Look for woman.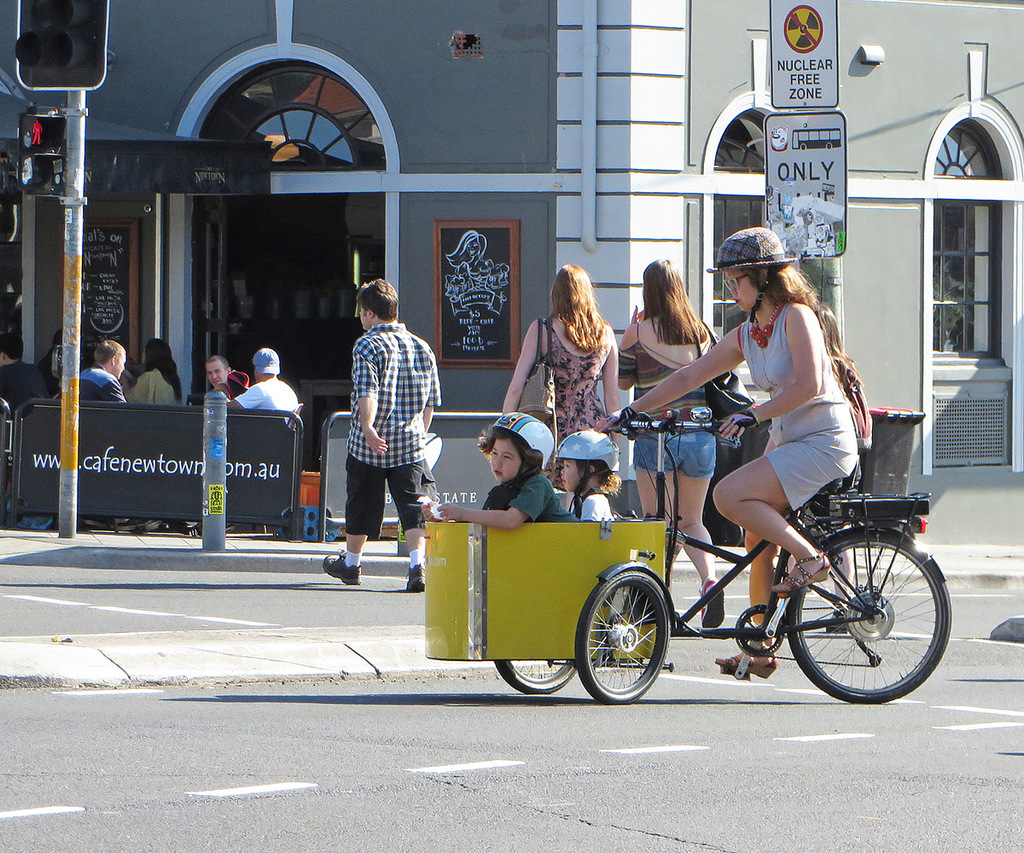
Found: locate(202, 359, 257, 423).
